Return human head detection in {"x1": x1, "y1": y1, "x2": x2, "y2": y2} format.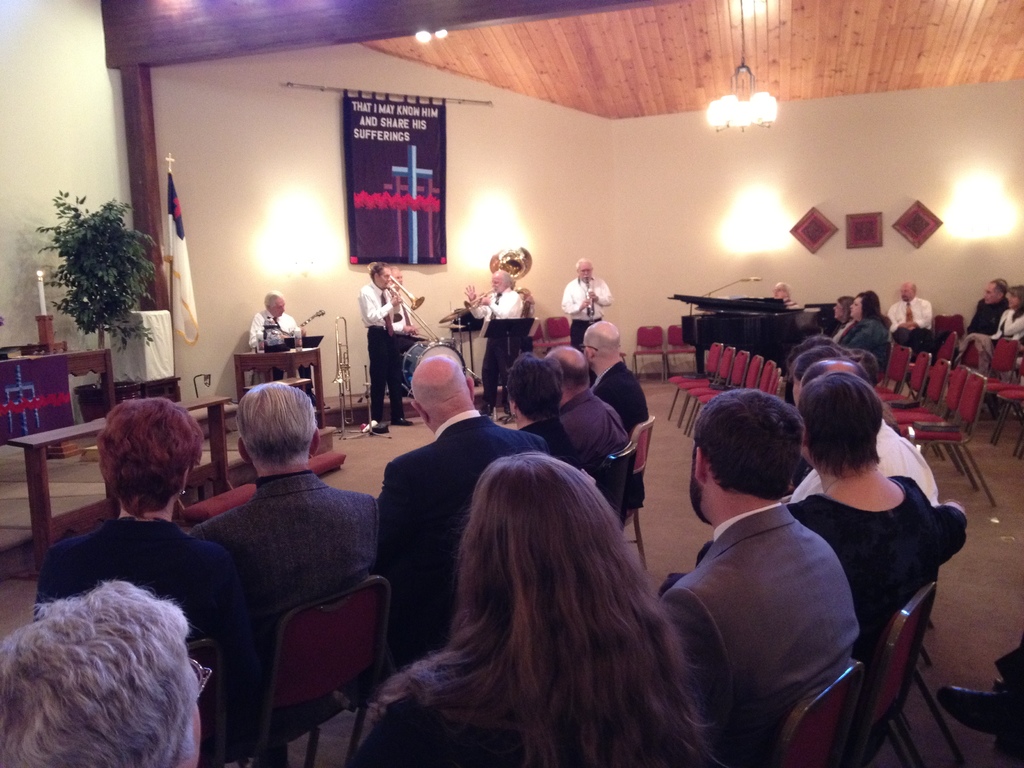
{"x1": 980, "y1": 278, "x2": 1007, "y2": 305}.
